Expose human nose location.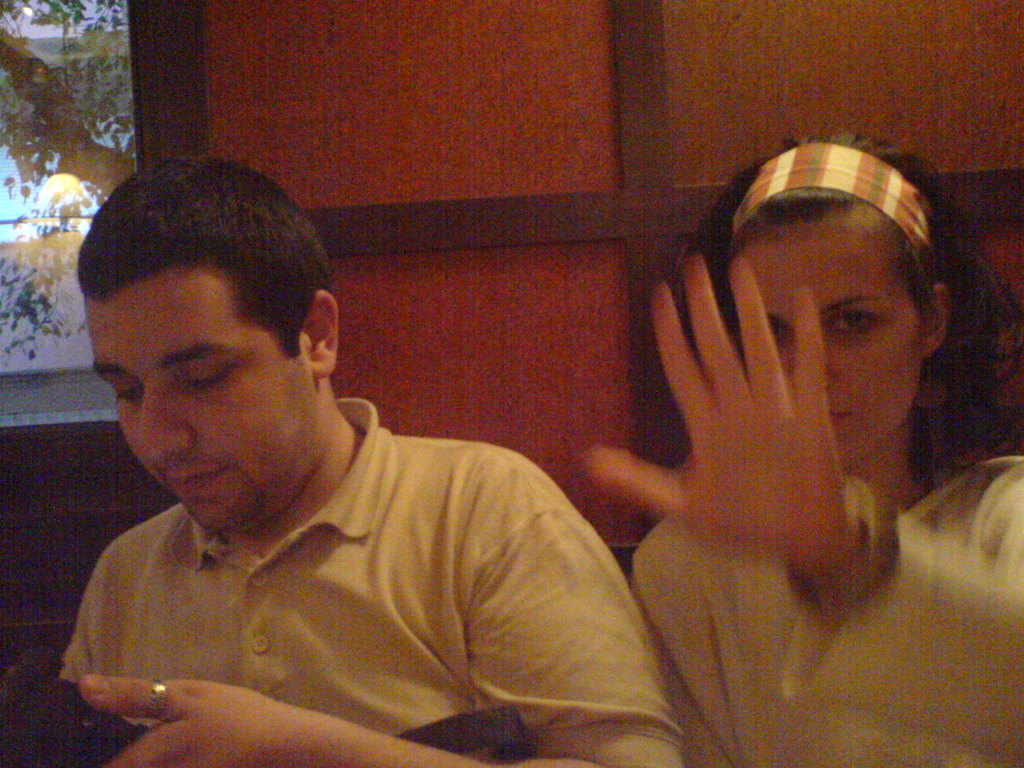
Exposed at rect(133, 373, 199, 462).
